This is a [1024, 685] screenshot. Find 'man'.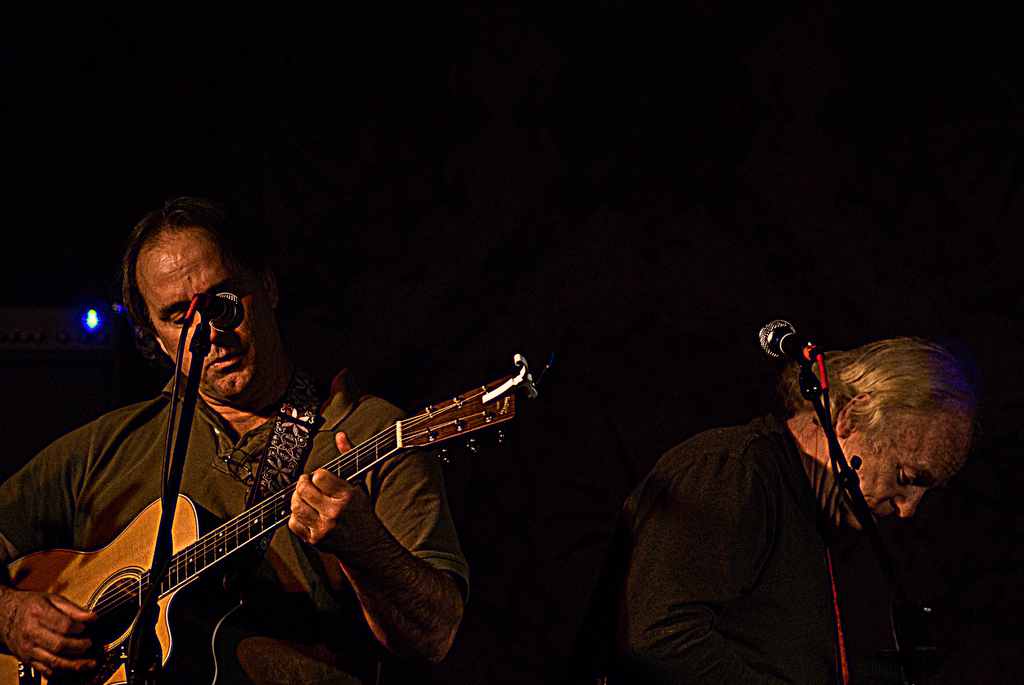
Bounding box: box(0, 205, 472, 684).
